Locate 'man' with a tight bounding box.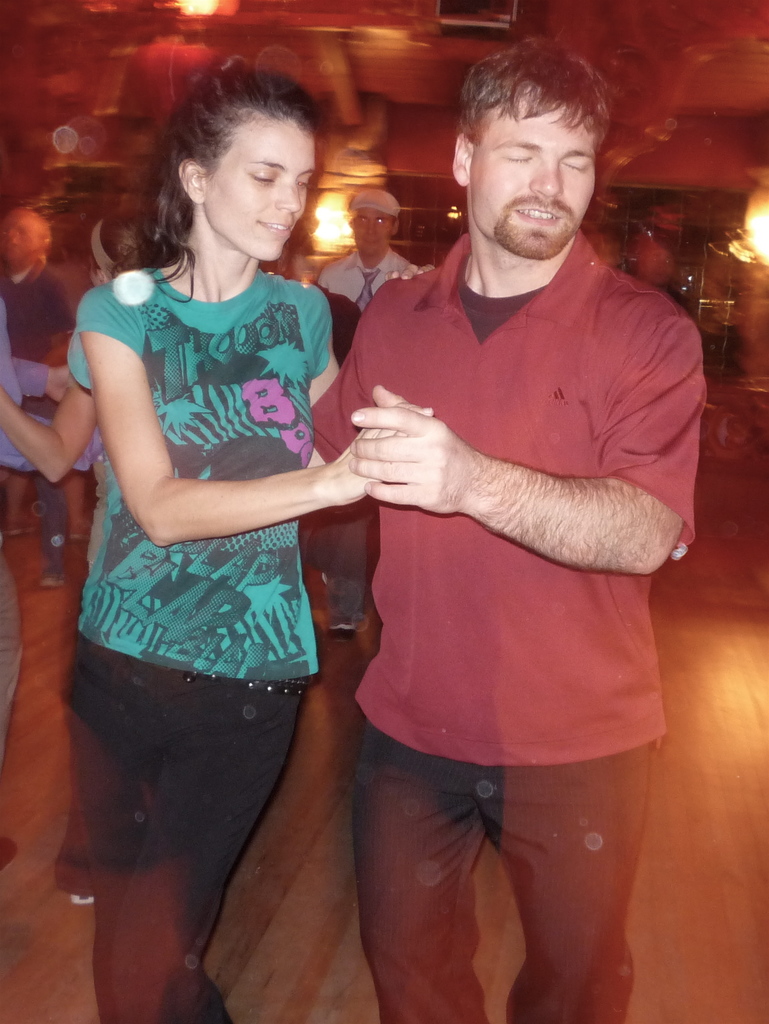
{"x1": 0, "y1": 209, "x2": 78, "y2": 594}.
